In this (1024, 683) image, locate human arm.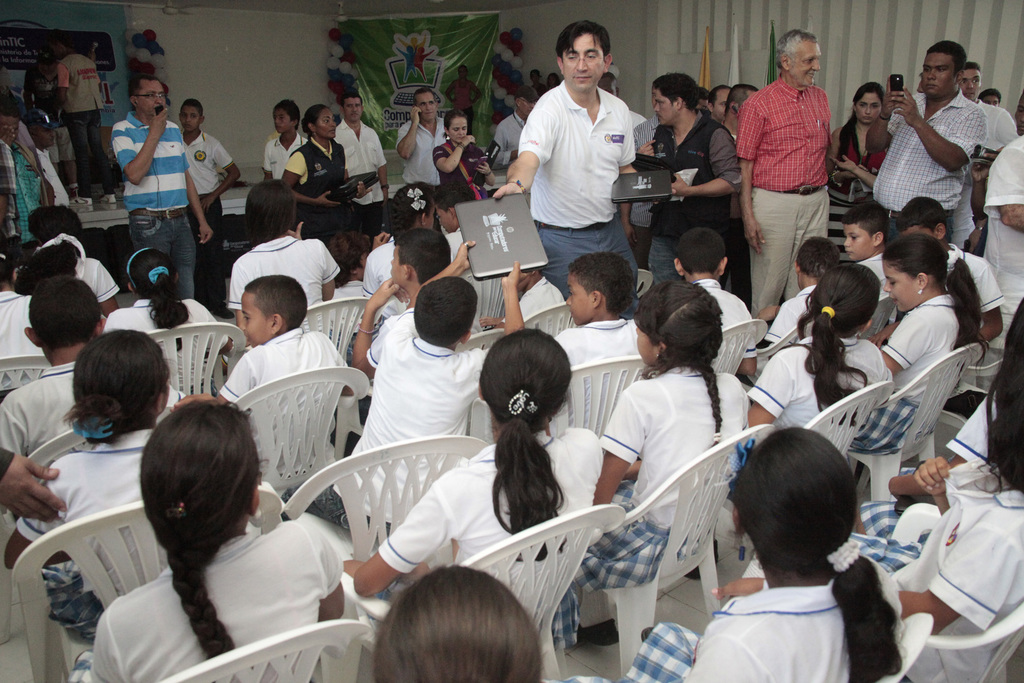
Bounding box: <box>477,259,534,386</box>.
